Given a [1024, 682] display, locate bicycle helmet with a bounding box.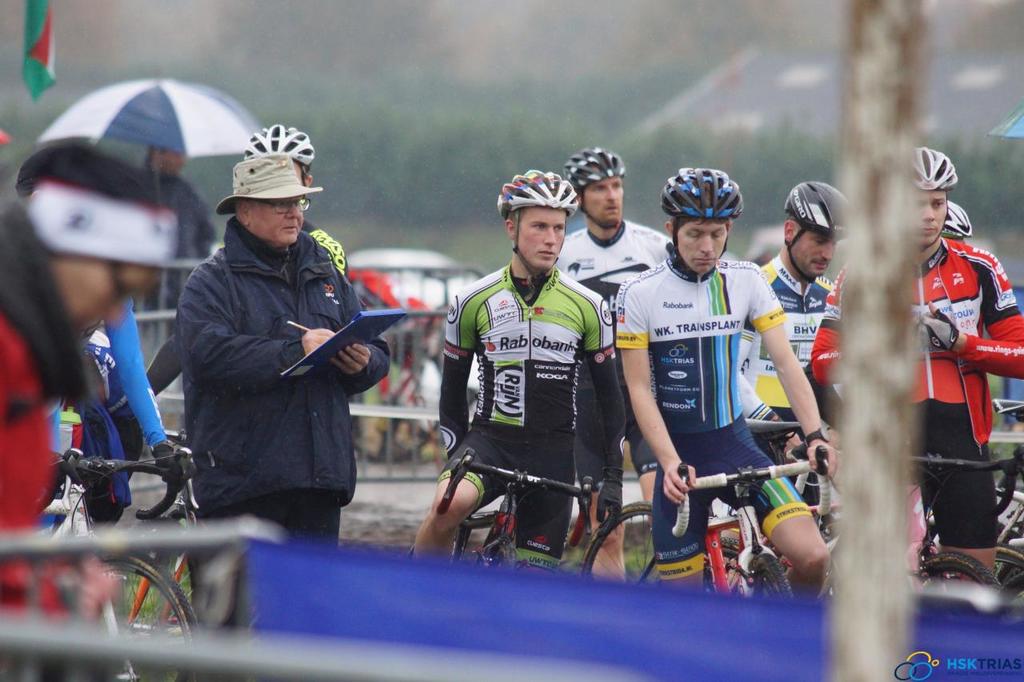
Located: [917, 142, 960, 201].
